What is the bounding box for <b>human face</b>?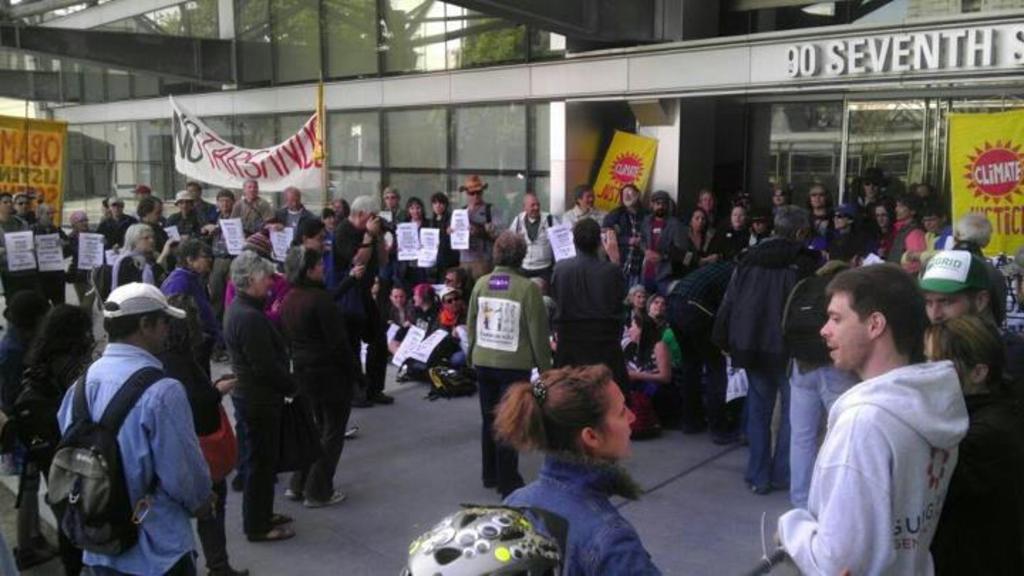
<bbox>246, 174, 262, 202</bbox>.
